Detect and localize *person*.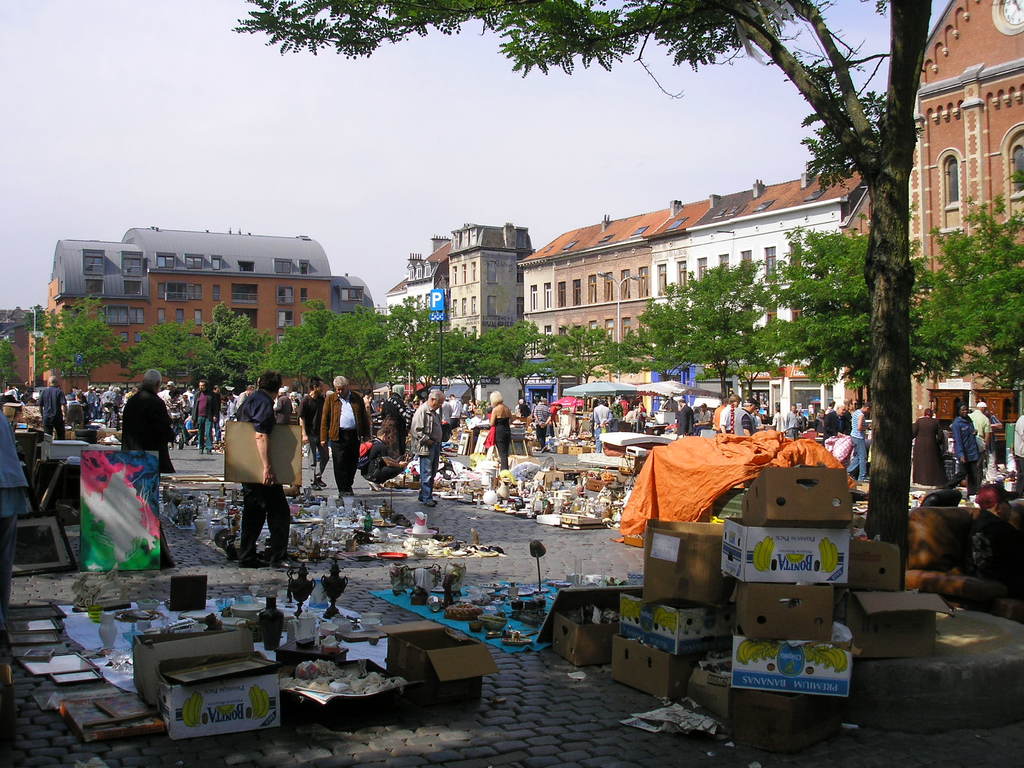
Localized at {"left": 317, "top": 371, "right": 373, "bottom": 497}.
